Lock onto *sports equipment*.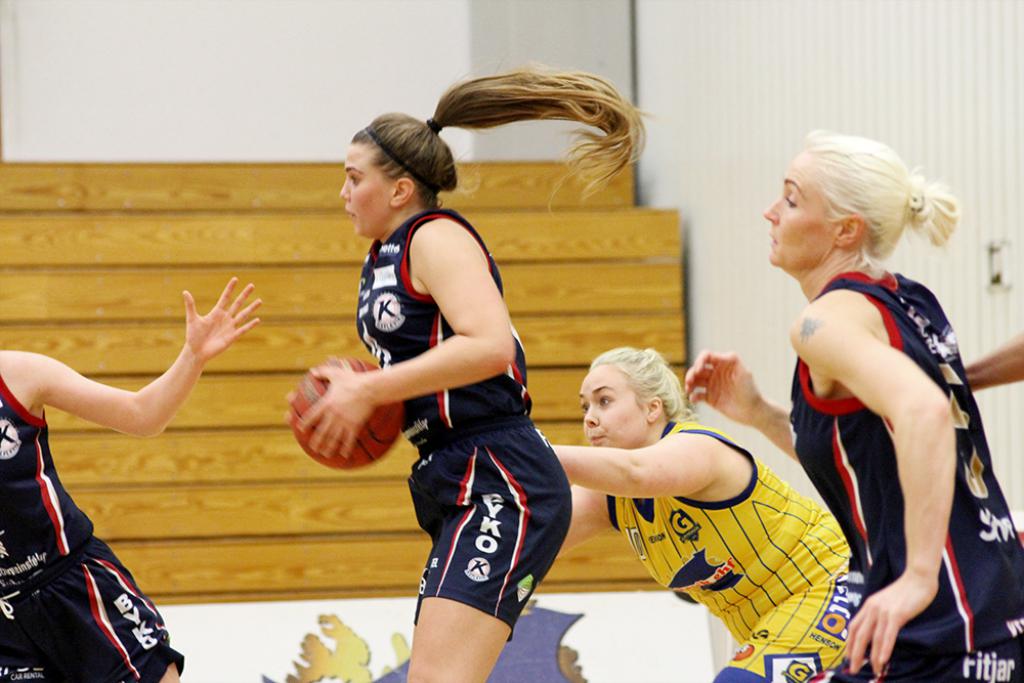
Locked: <region>285, 357, 413, 474</region>.
